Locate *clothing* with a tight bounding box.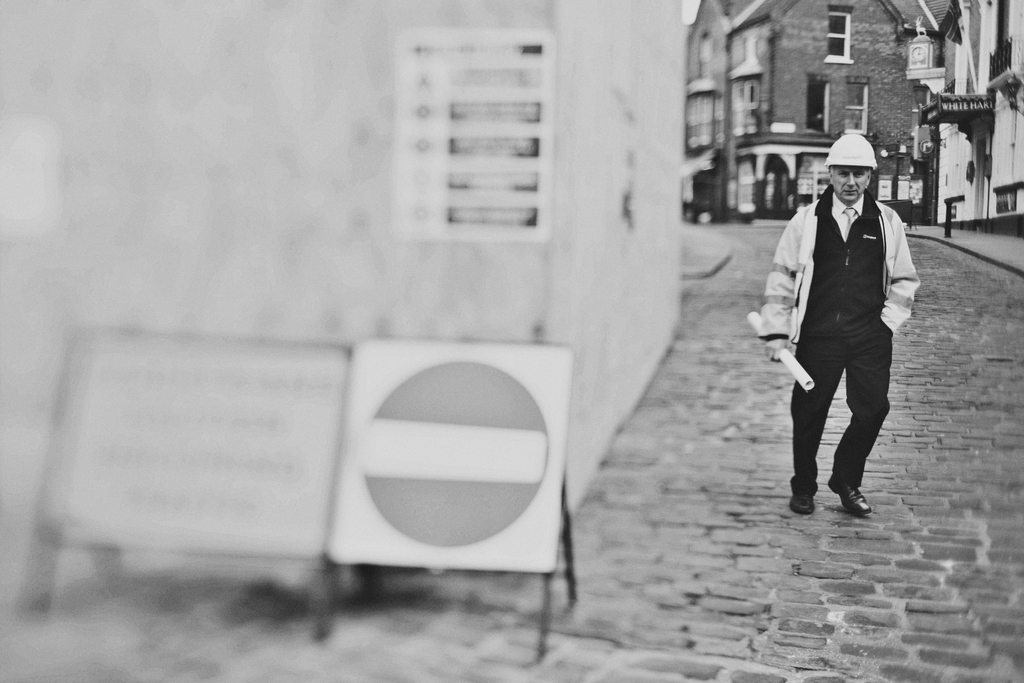
<box>778,140,918,487</box>.
